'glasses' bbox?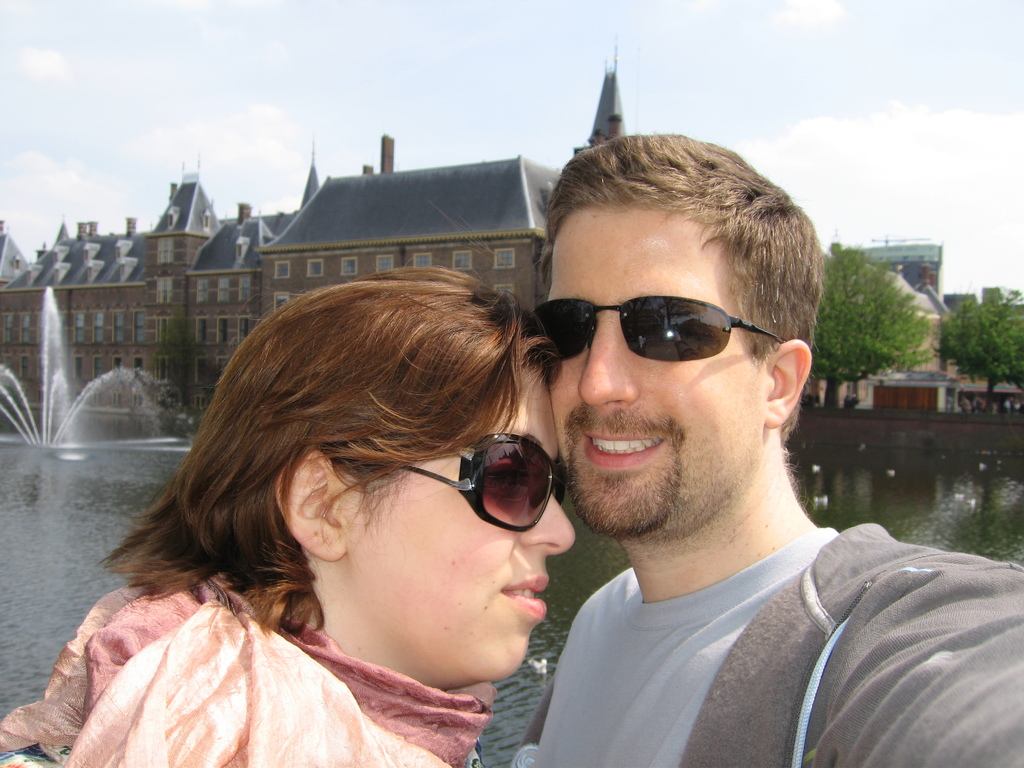
detection(397, 432, 568, 529)
